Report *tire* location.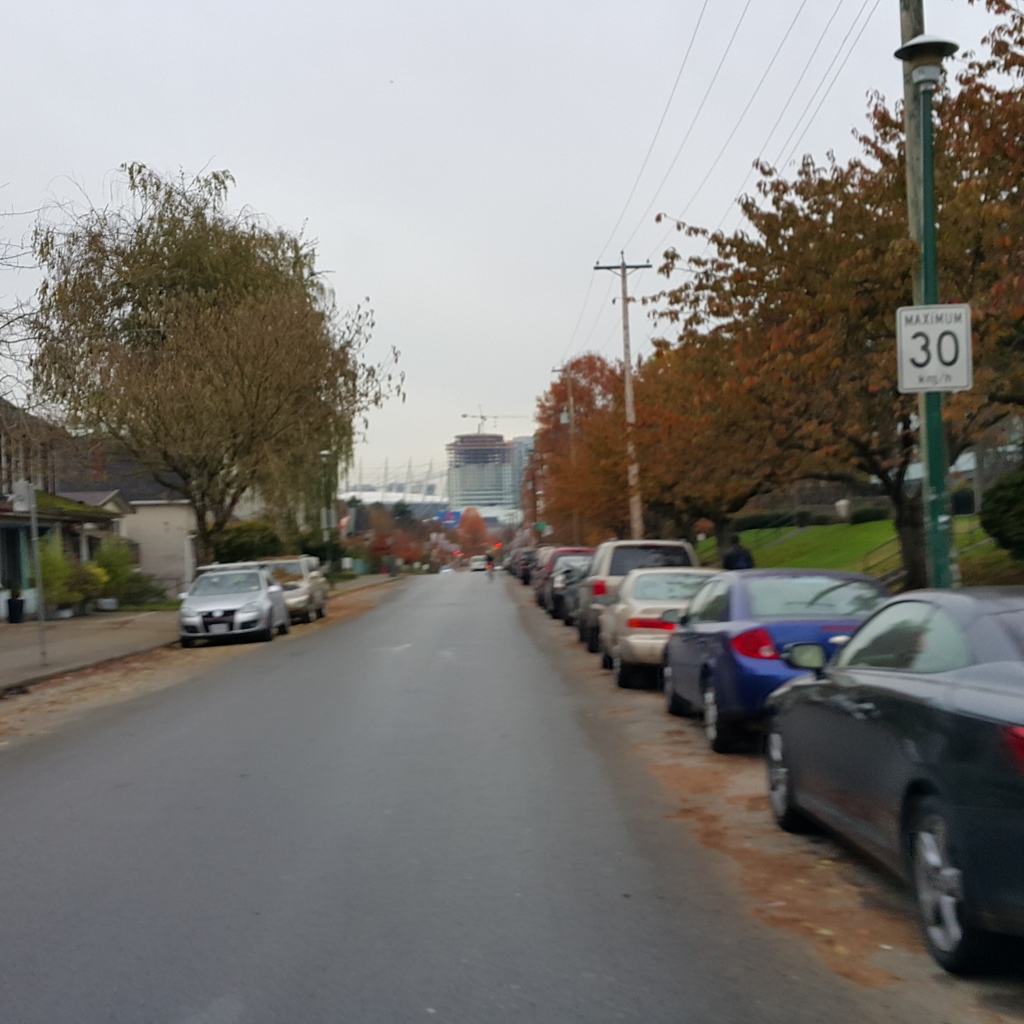
Report: [770, 725, 812, 832].
